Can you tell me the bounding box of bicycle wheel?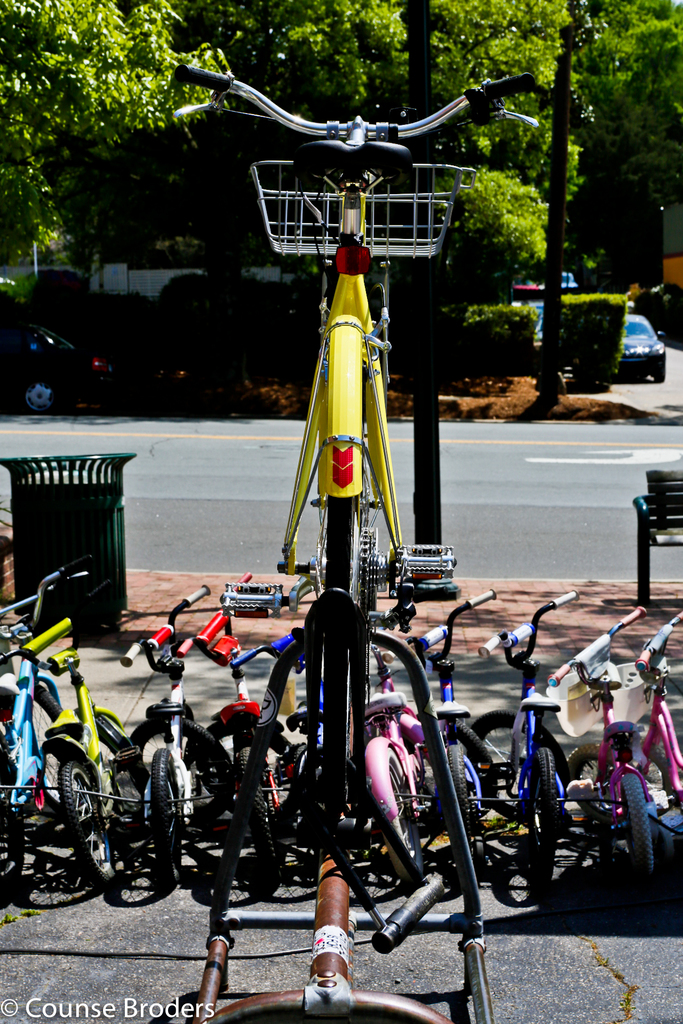
[441,714,498,805].
